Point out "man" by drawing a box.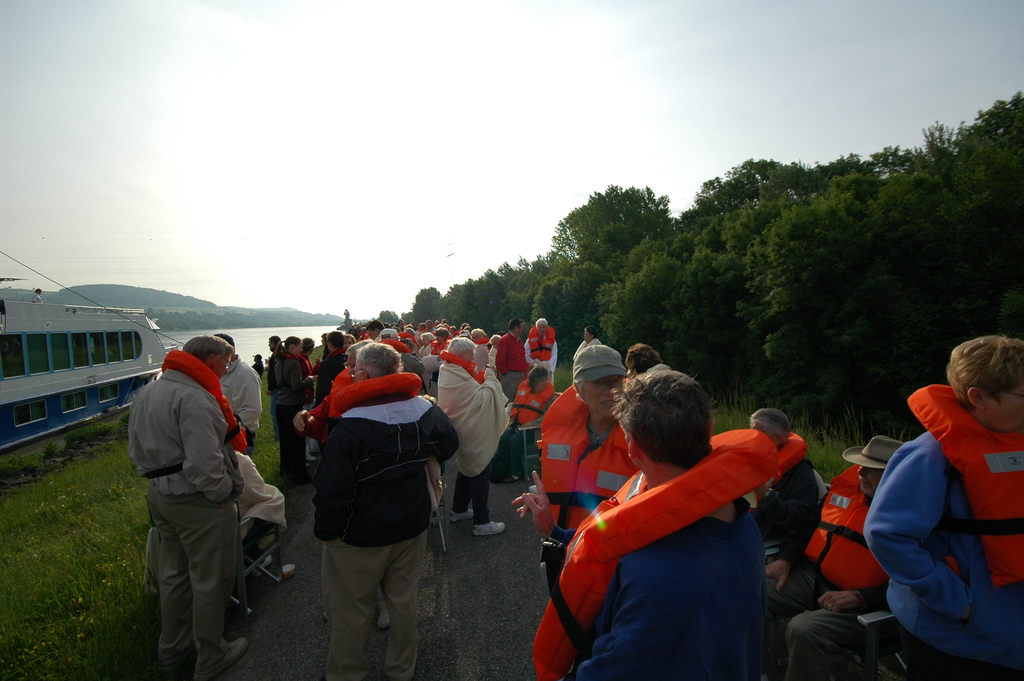
rect(757, 431, 913, 680).
